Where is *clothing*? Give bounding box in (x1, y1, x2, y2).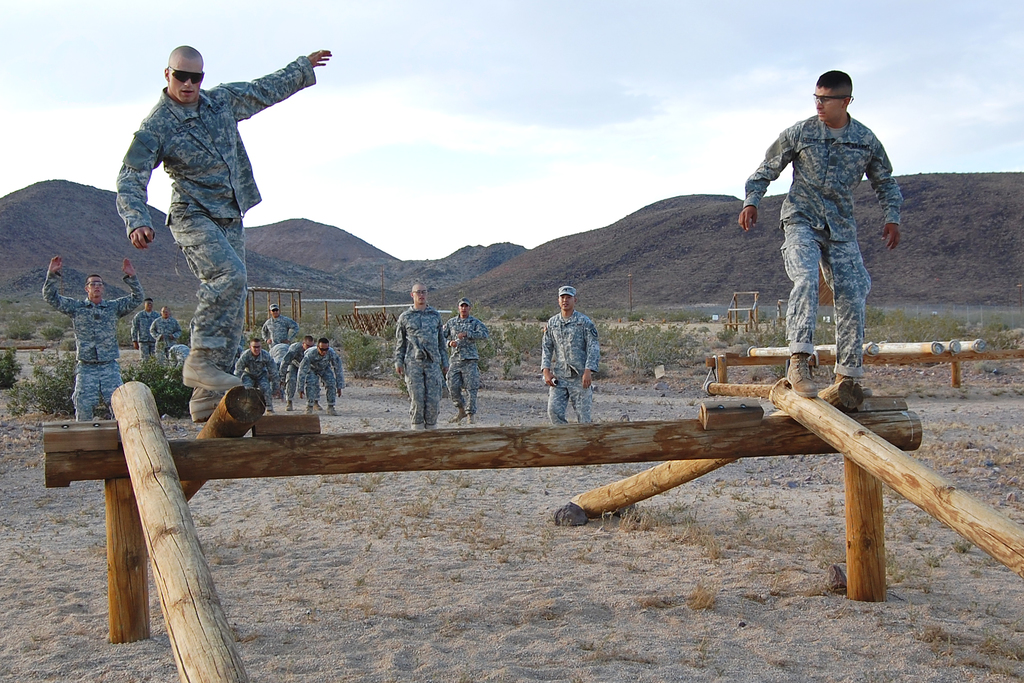
(107, 47, 303, 370).
